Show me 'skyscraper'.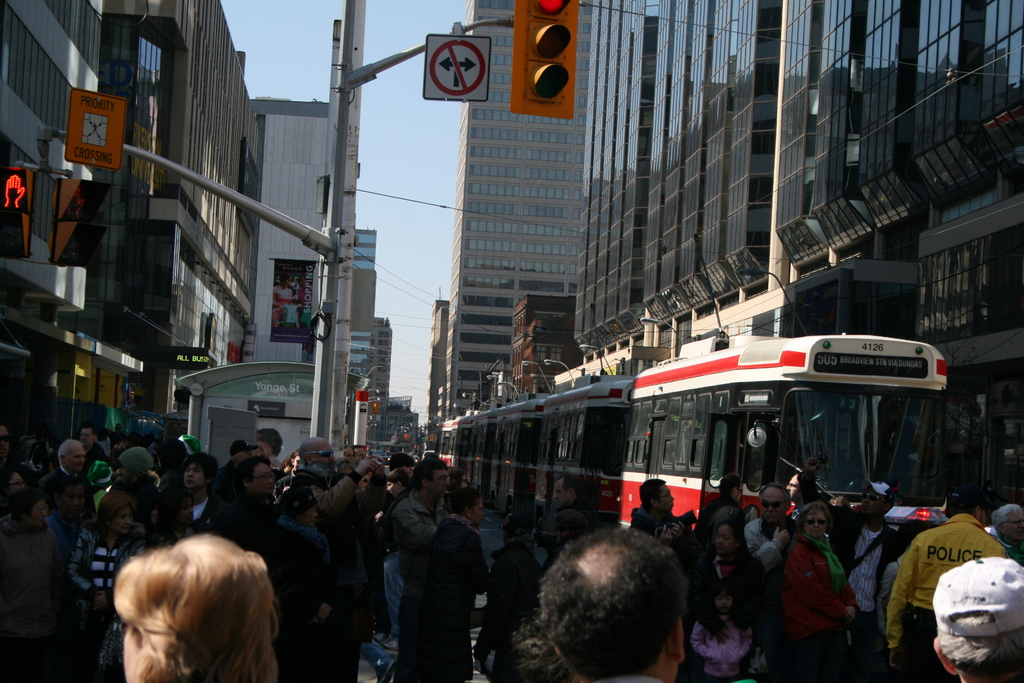
'skyscraper' is here: box=[446, 0, 593, 422].
